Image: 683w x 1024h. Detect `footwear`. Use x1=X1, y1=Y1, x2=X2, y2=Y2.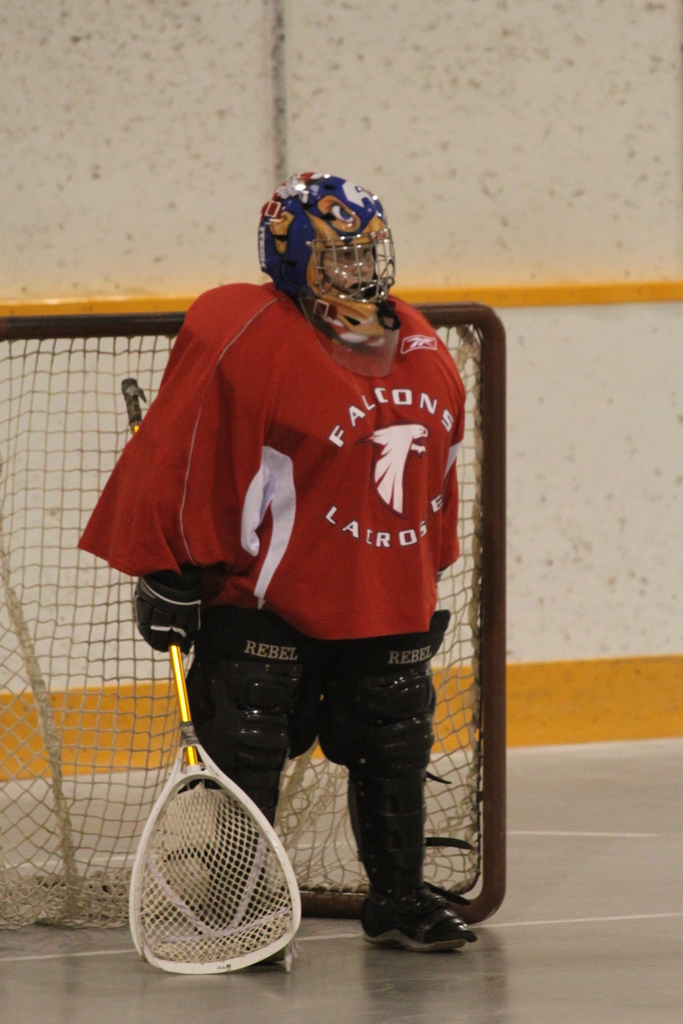
x1=361, y1=867, x2=478, y2=955.
